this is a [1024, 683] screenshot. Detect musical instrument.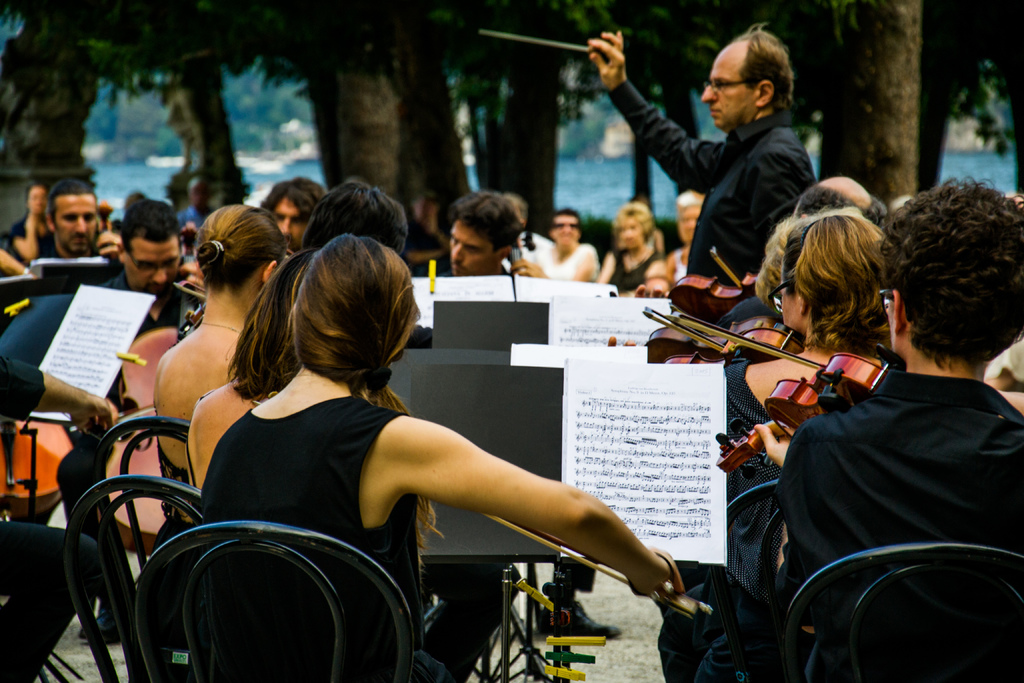
(438, 522, 714, 631).
